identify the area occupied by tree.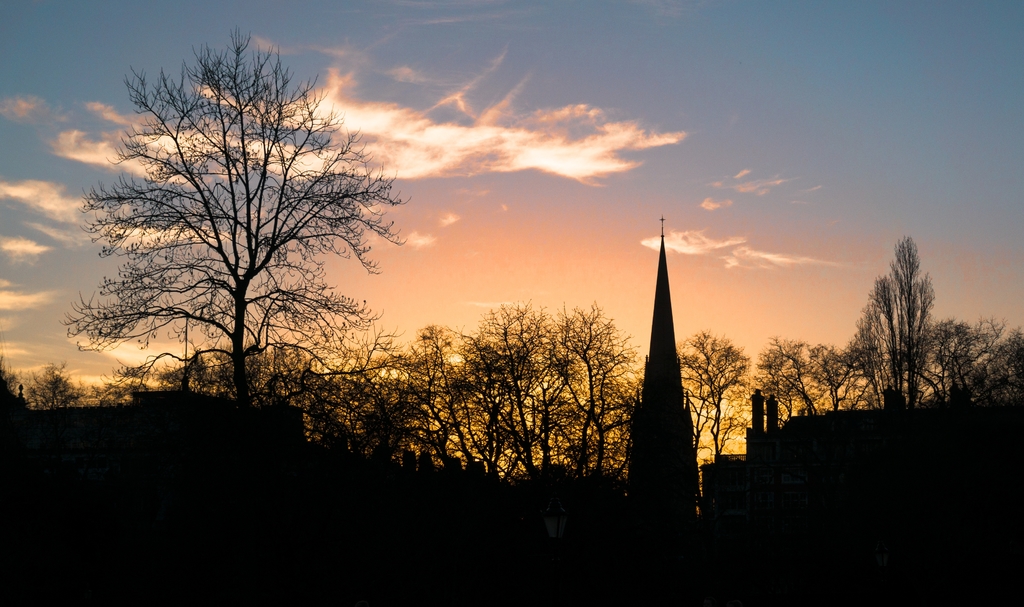
Area: bbox(383, 323, 502, 530).
